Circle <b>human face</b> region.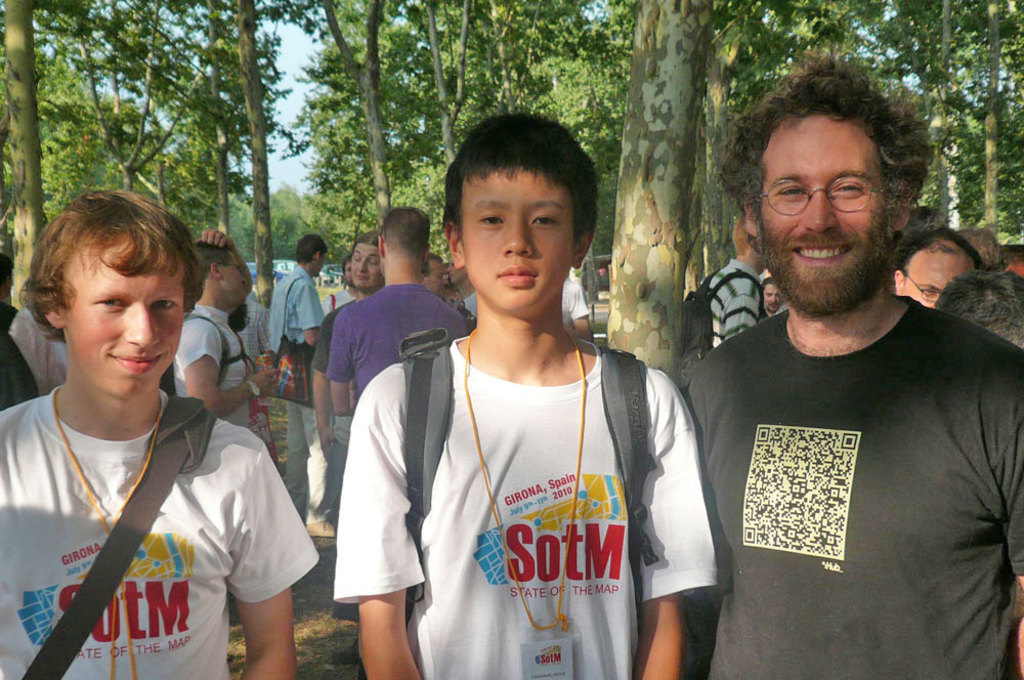
Region: detection(903, 254, 970, 305).
